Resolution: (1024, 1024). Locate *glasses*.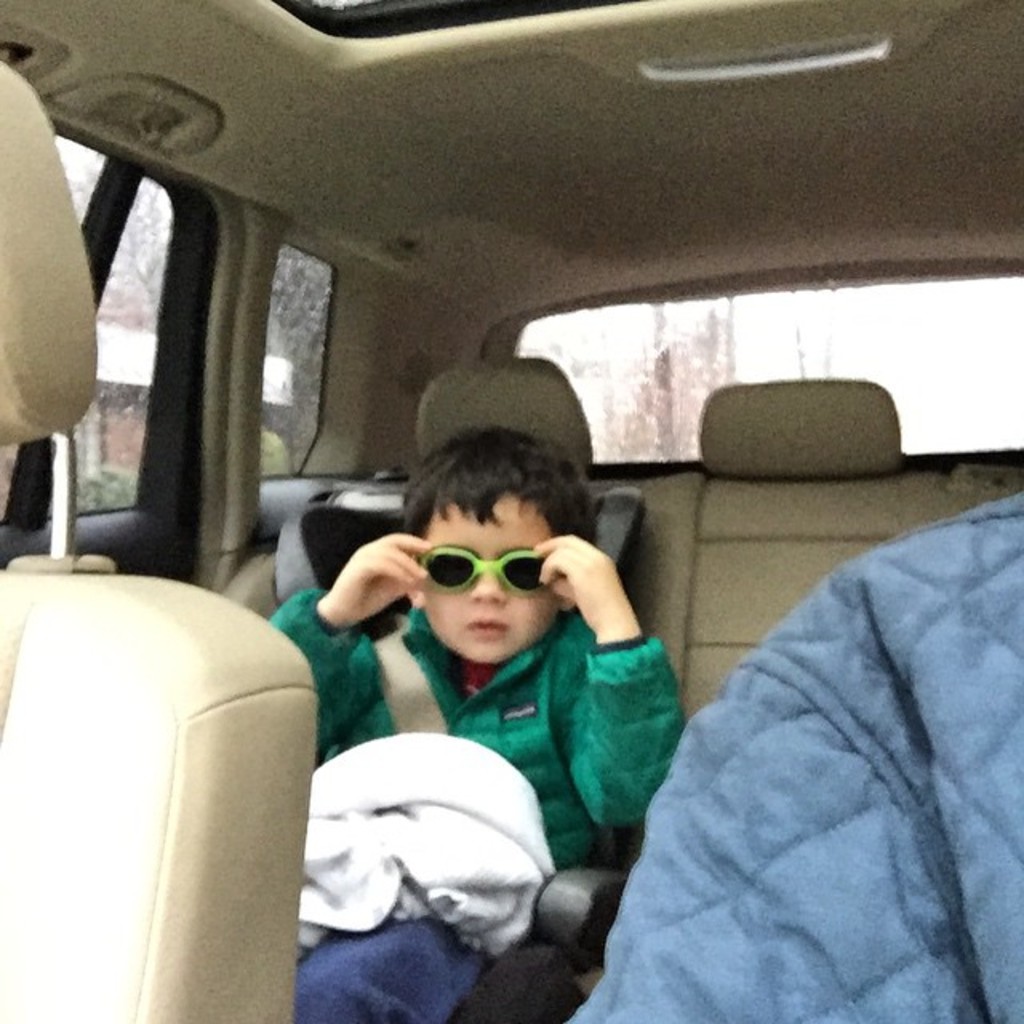
{"x1": 413, "y1": 546, "x2": 554, "y2": 597}.
